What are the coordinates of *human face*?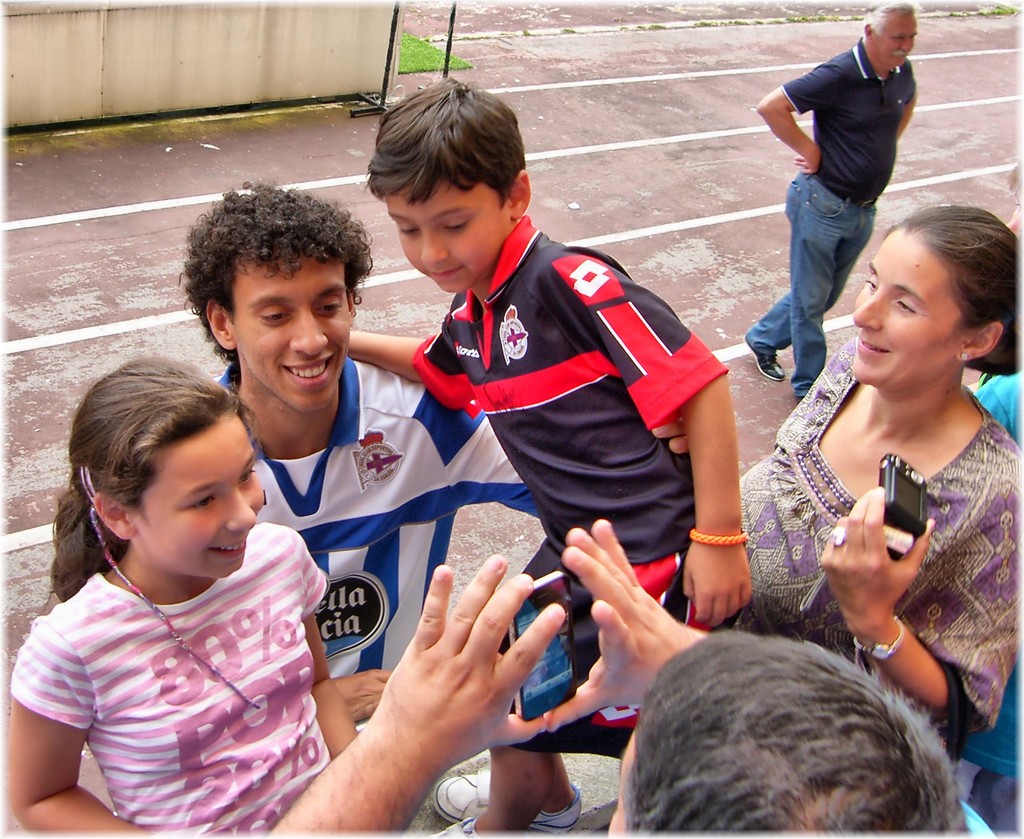
{"x1": 135, "y1": 422, "x2": 268, "y2": 575}.
